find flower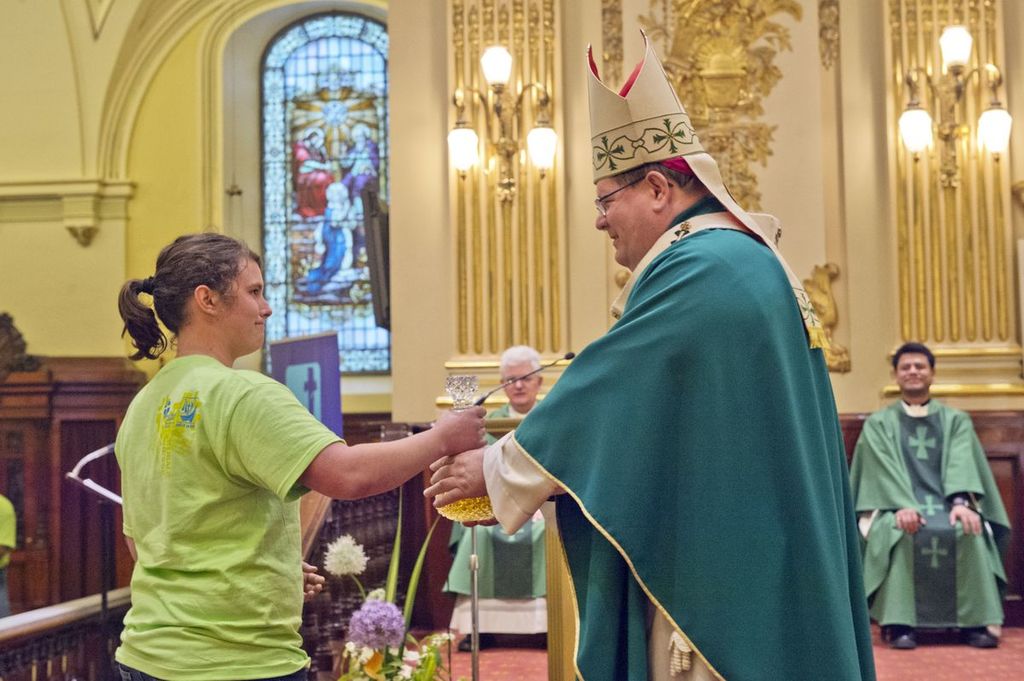
(347,592,404,647)
